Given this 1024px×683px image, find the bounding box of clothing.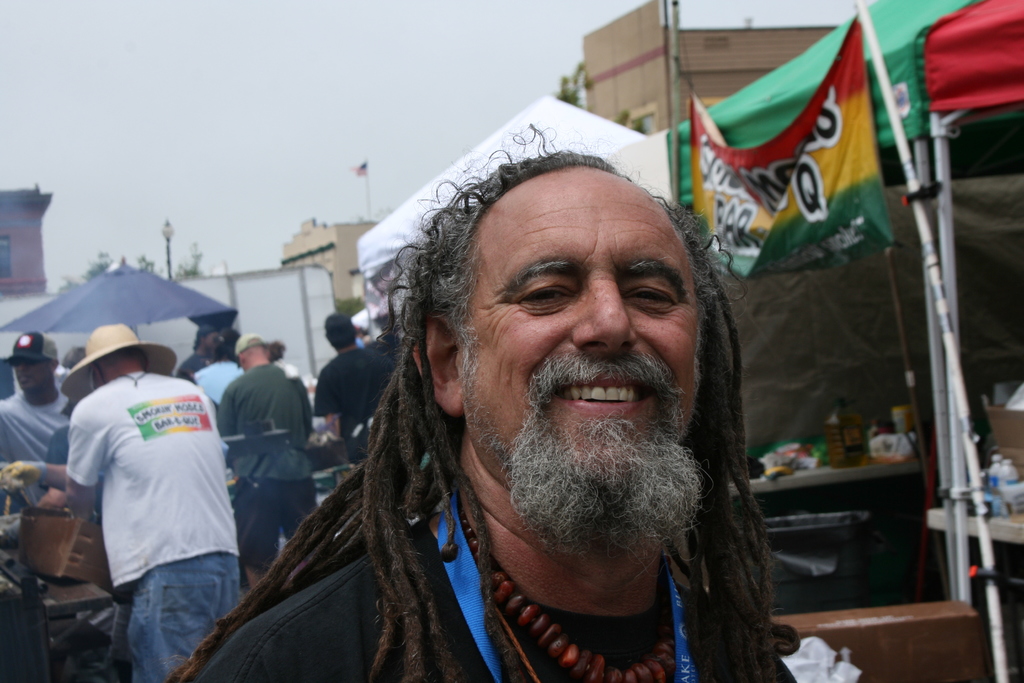
x1=307 y1=335 x2=394 y2=464.
